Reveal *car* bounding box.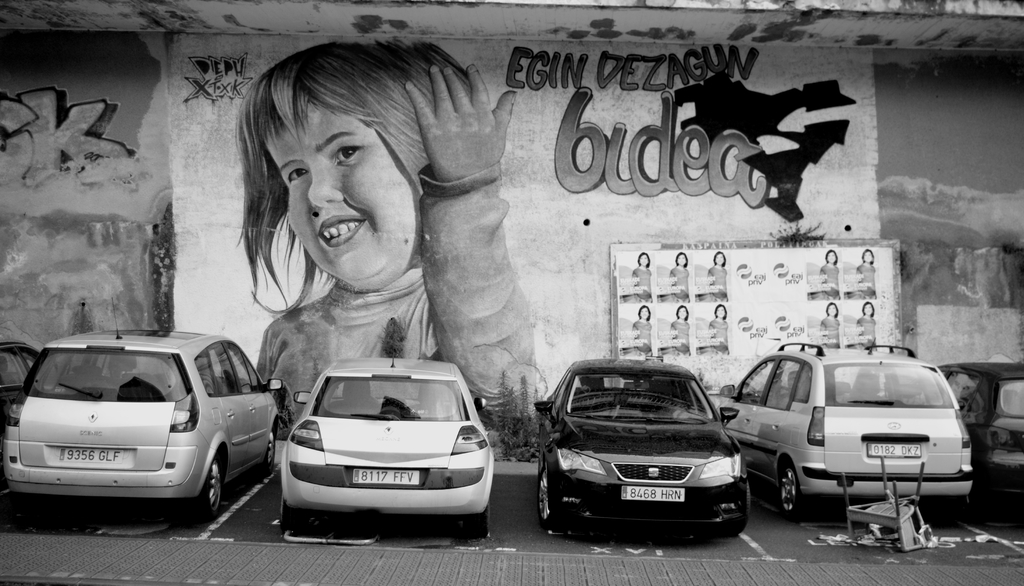
Revealed: pyautogui.locateOnScreen(534, 356, 756, 529).
